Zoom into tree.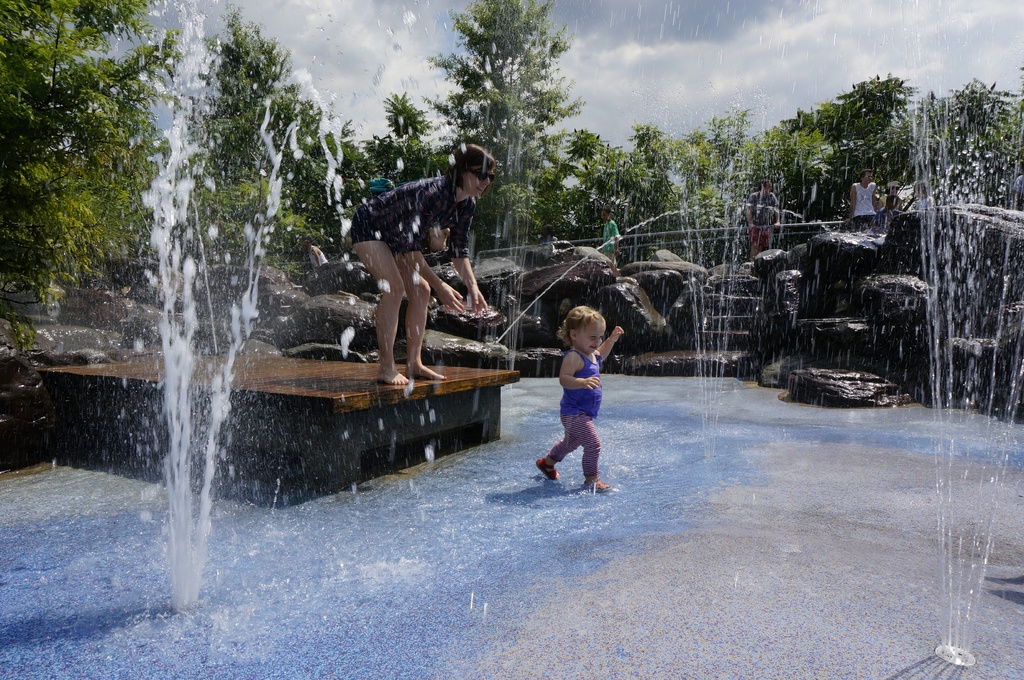
Zoom target: [left=419, top=0, right=584, bottom=251].
